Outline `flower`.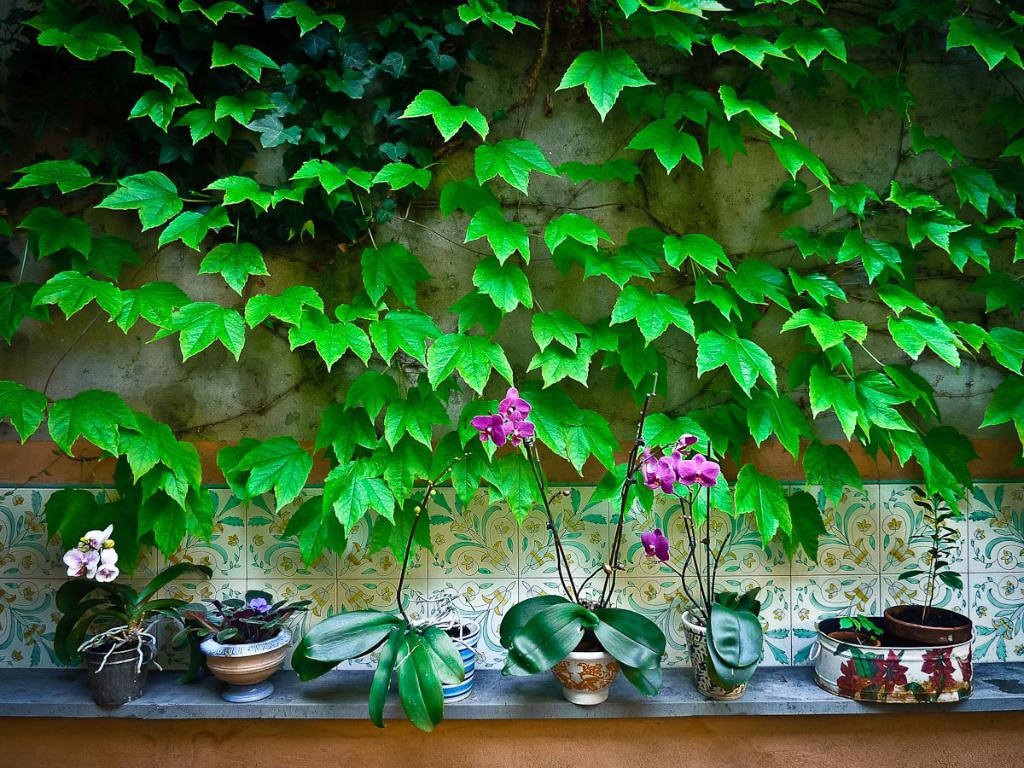
Outline: [974,528,982,542].
